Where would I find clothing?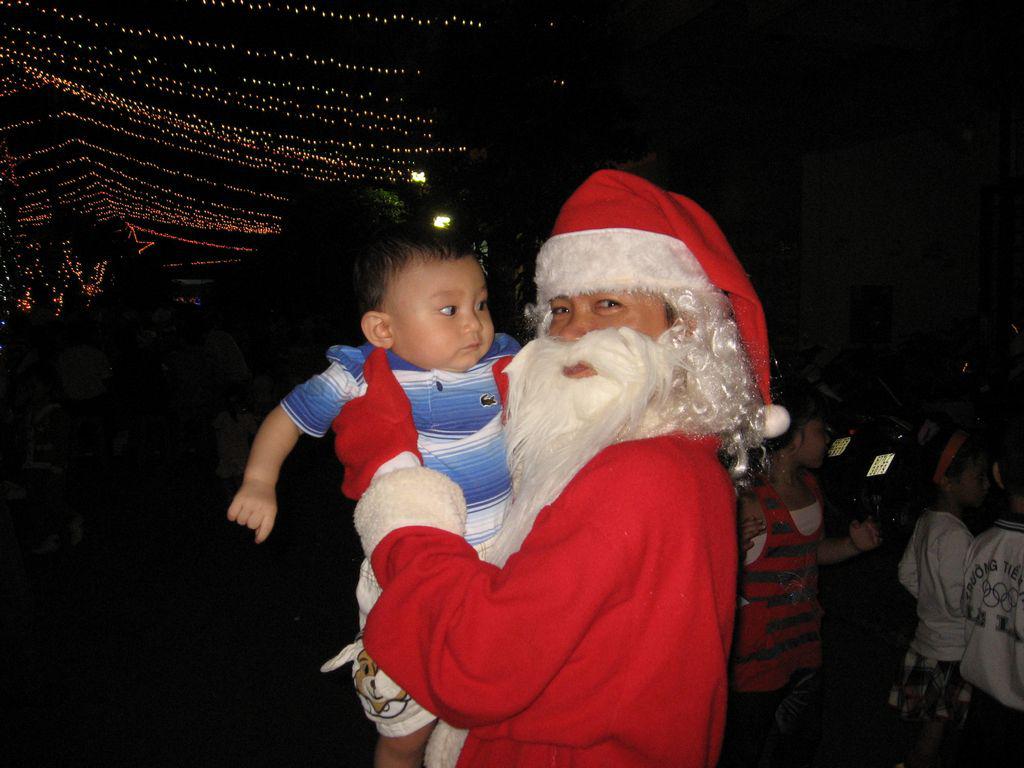
At x1=741, y1=684, x2=811, y2=767.
